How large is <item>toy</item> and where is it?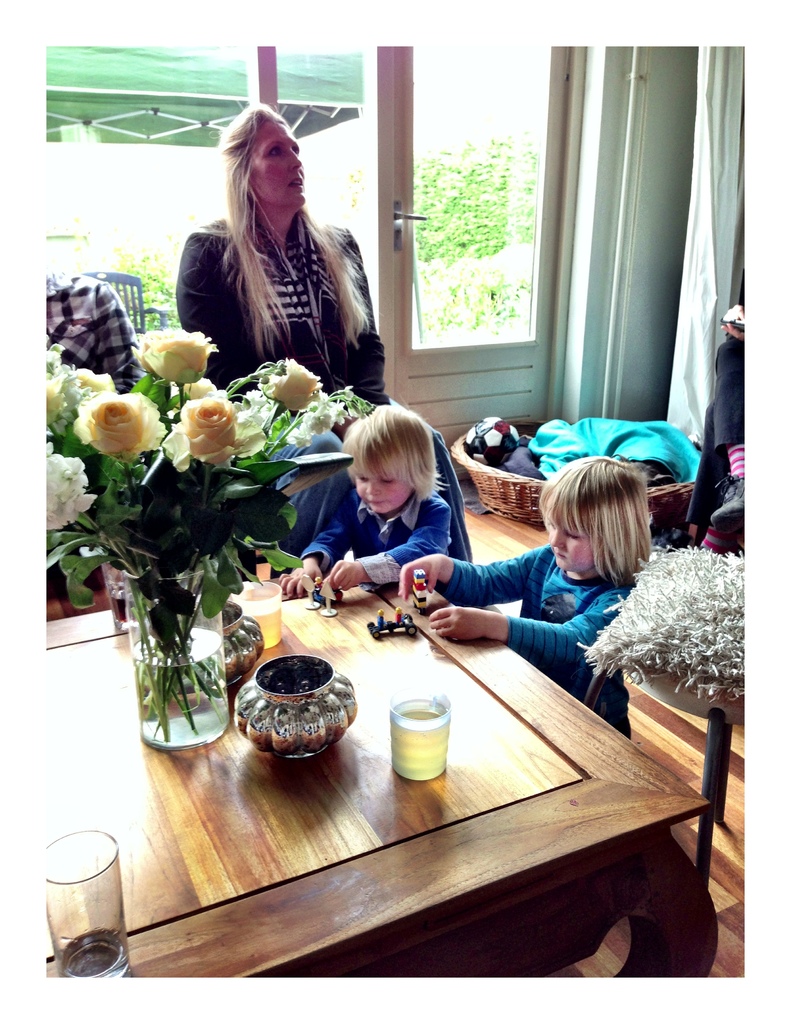
Bounding box: crop(369, 614, 417, 639).
